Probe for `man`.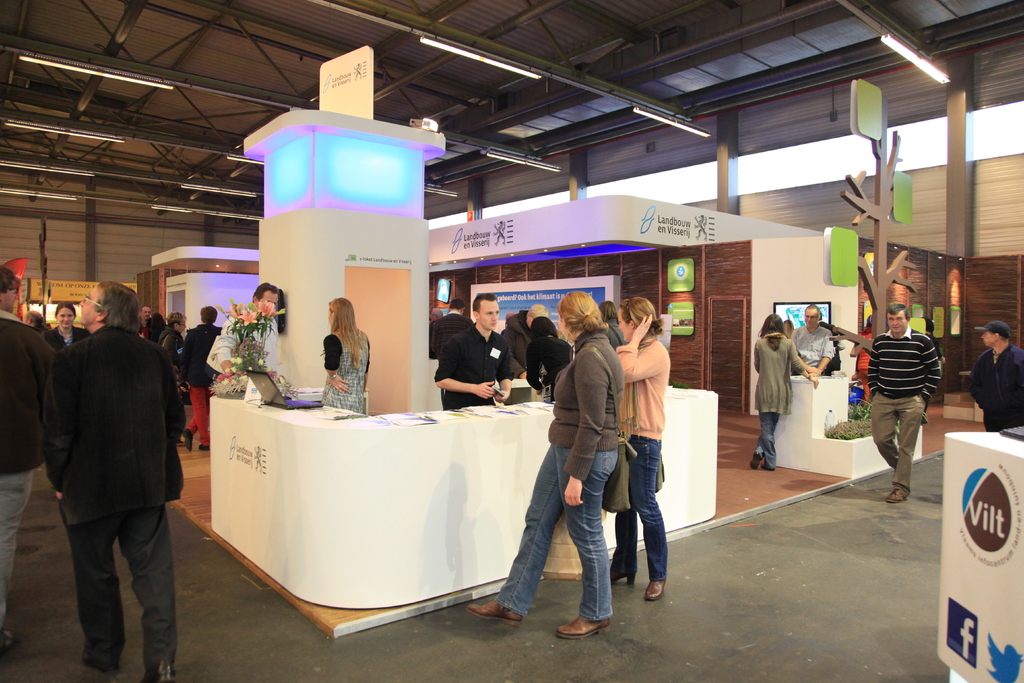
Probe result: x1=867, y1=304, x2=941, y2=504.
